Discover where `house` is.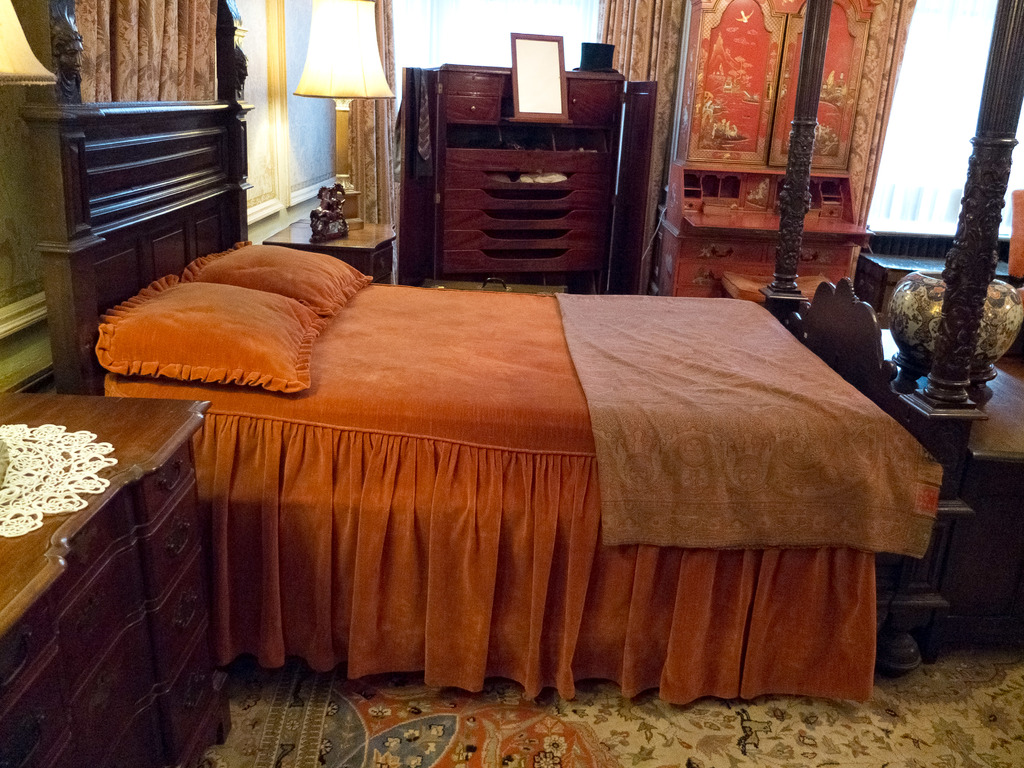
Discovered at [0,0,1023,767].
